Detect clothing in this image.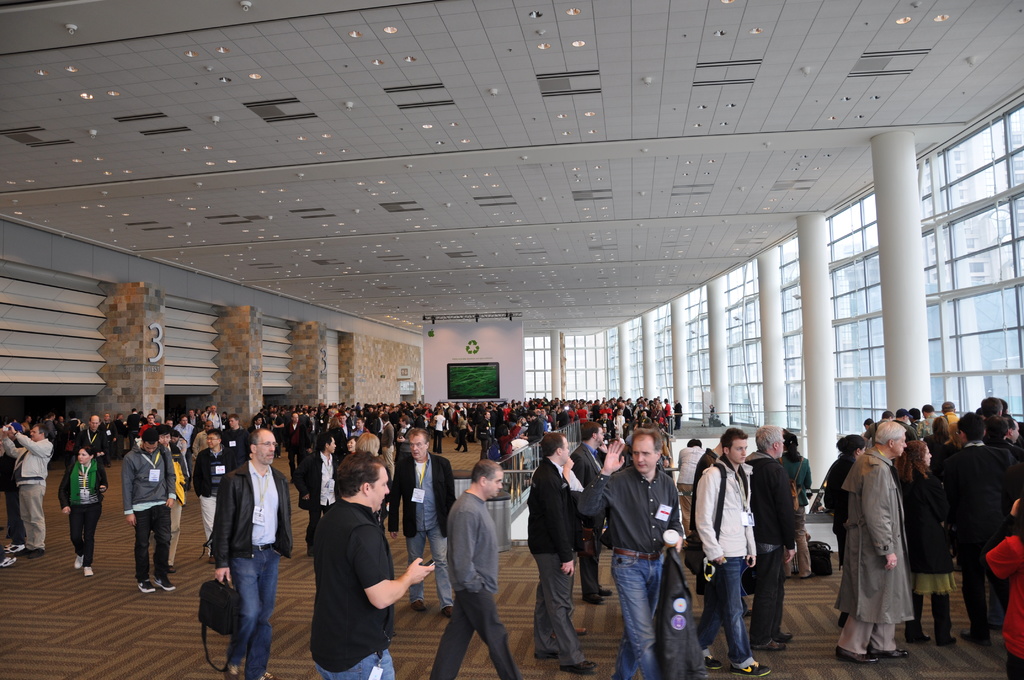
Detection: crop(215, 457, 292, 679).
